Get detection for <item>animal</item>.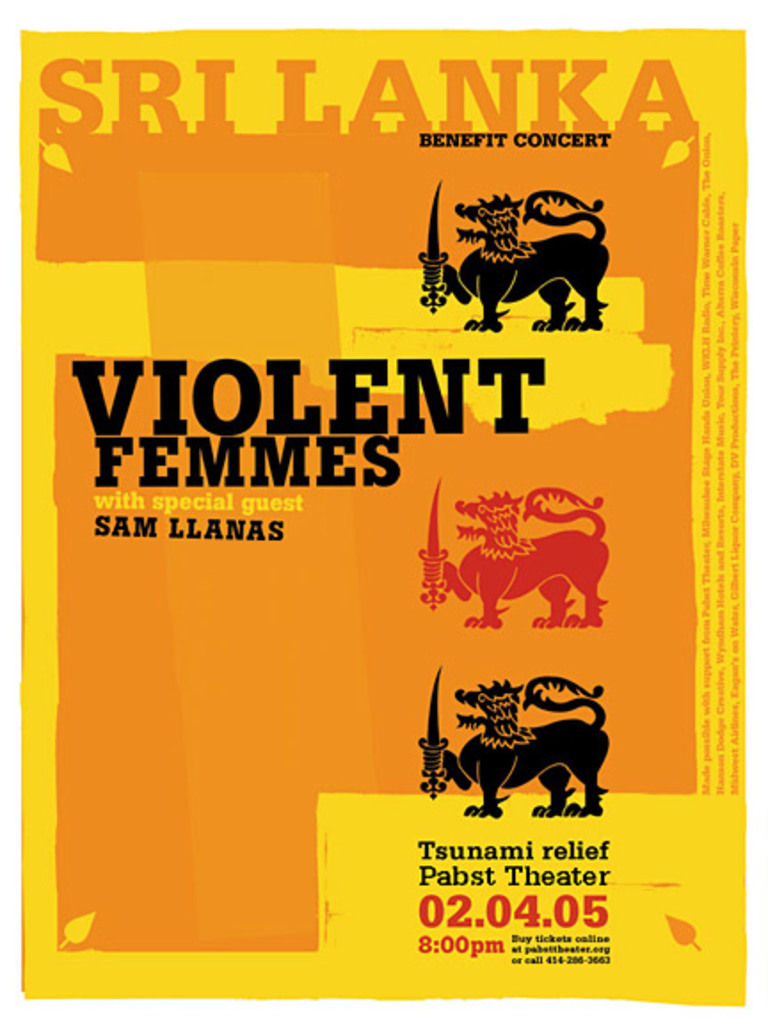
Detection: locate(416, 484, 604, 626).
